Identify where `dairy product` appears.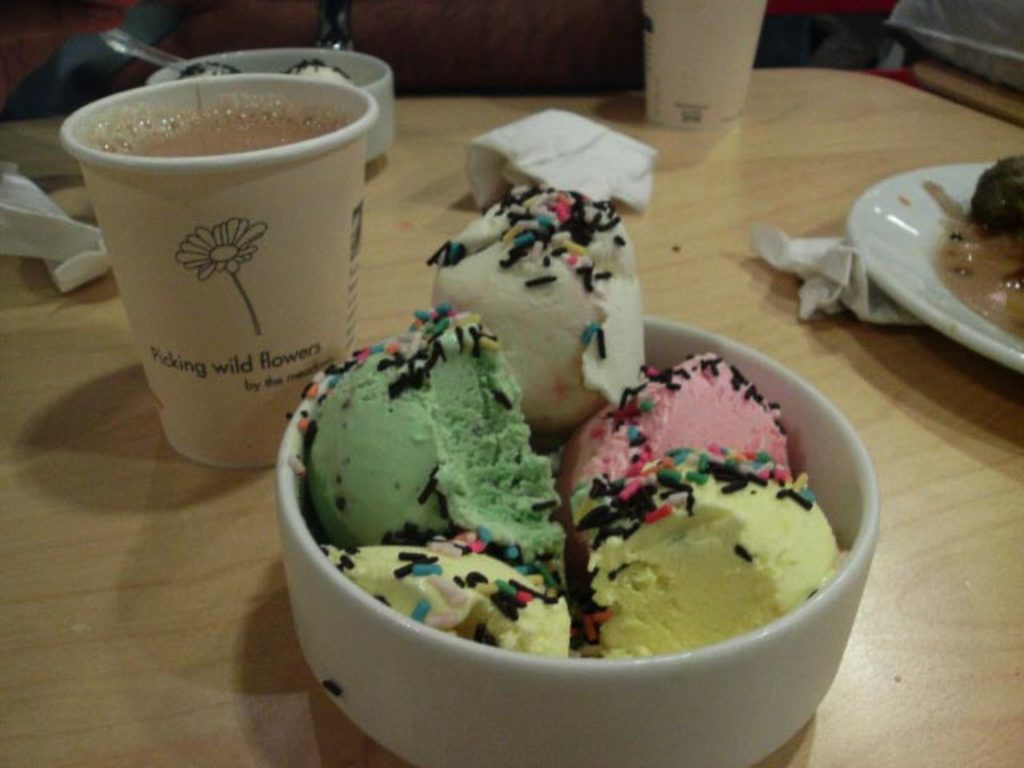
Appears at {"x1": 291, "y1": 320, "x2": 555, "y2": 550}.
